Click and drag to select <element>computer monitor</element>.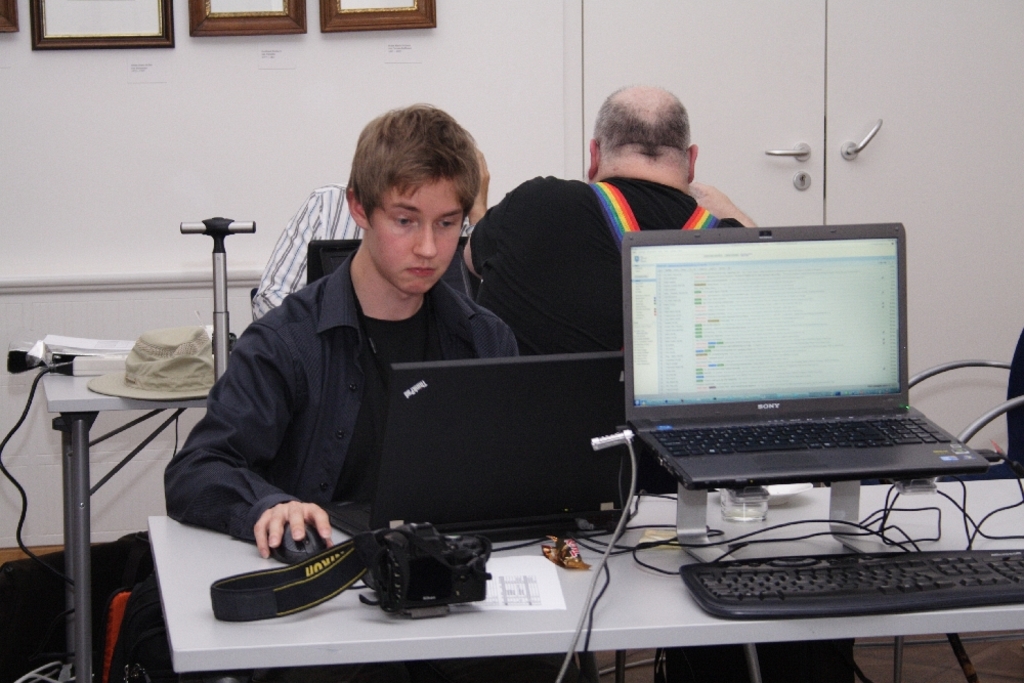
Selection: left=647, top=229, right=928, bottom=447.
